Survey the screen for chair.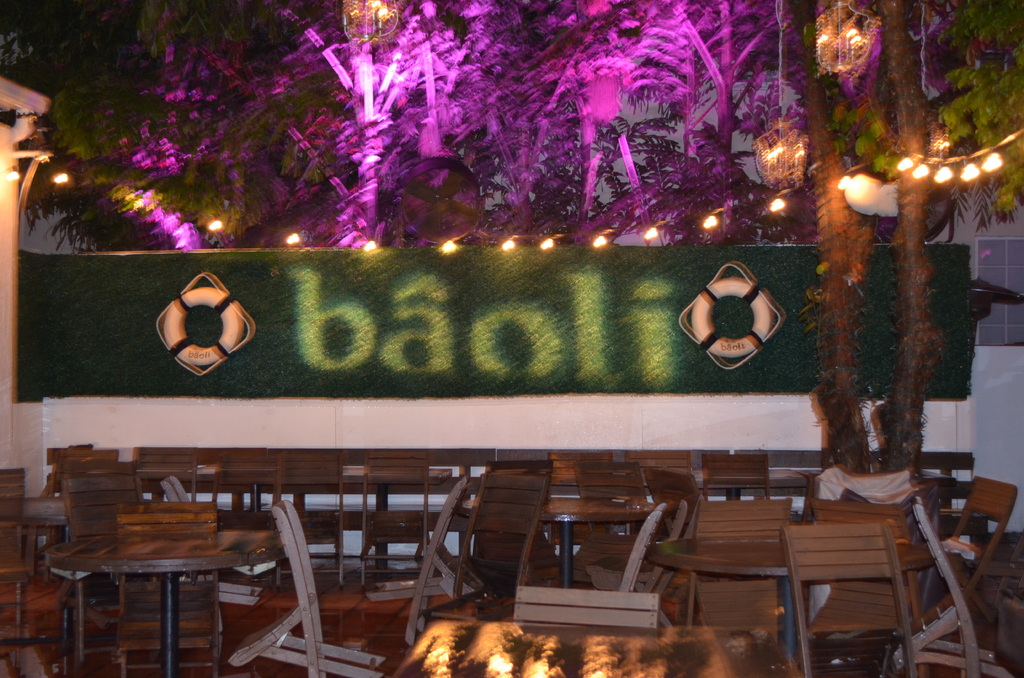
Survey found: locate(0, 469, 38, 677).
